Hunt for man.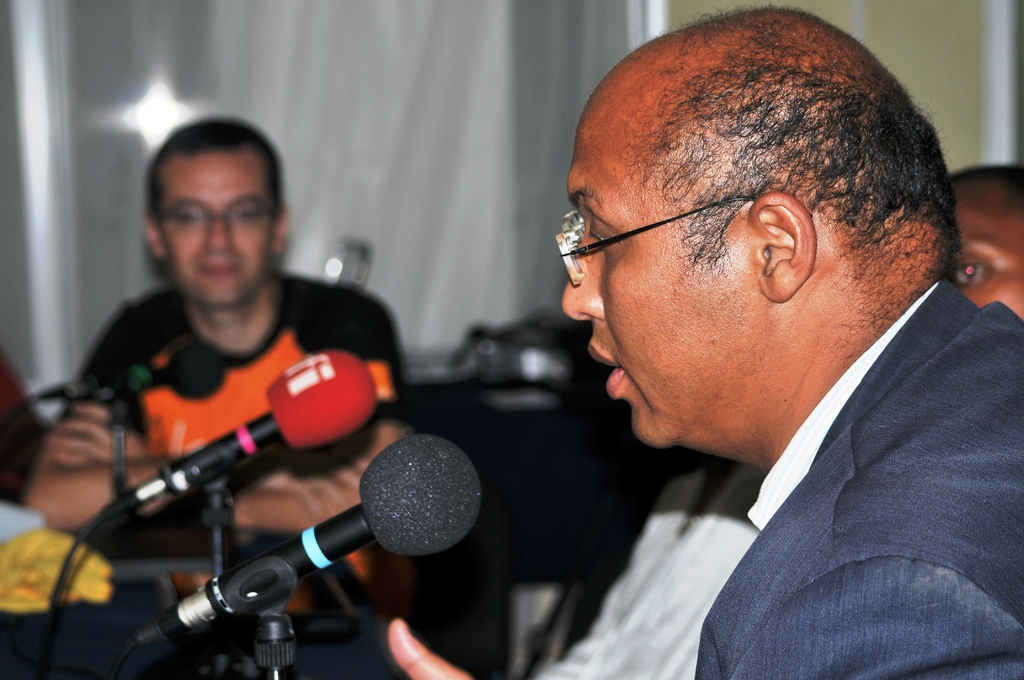
Hunted down at (x1=539, y1=457, x2=767, y2=679).
